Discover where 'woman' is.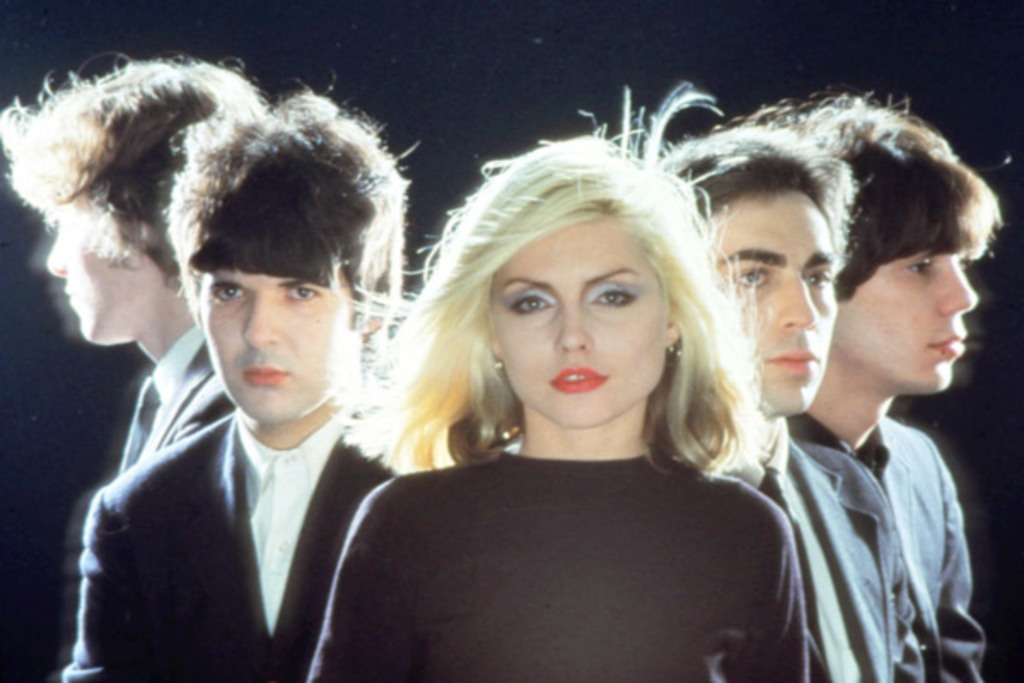
Discovered at crop(288, 138, 831, 674).
